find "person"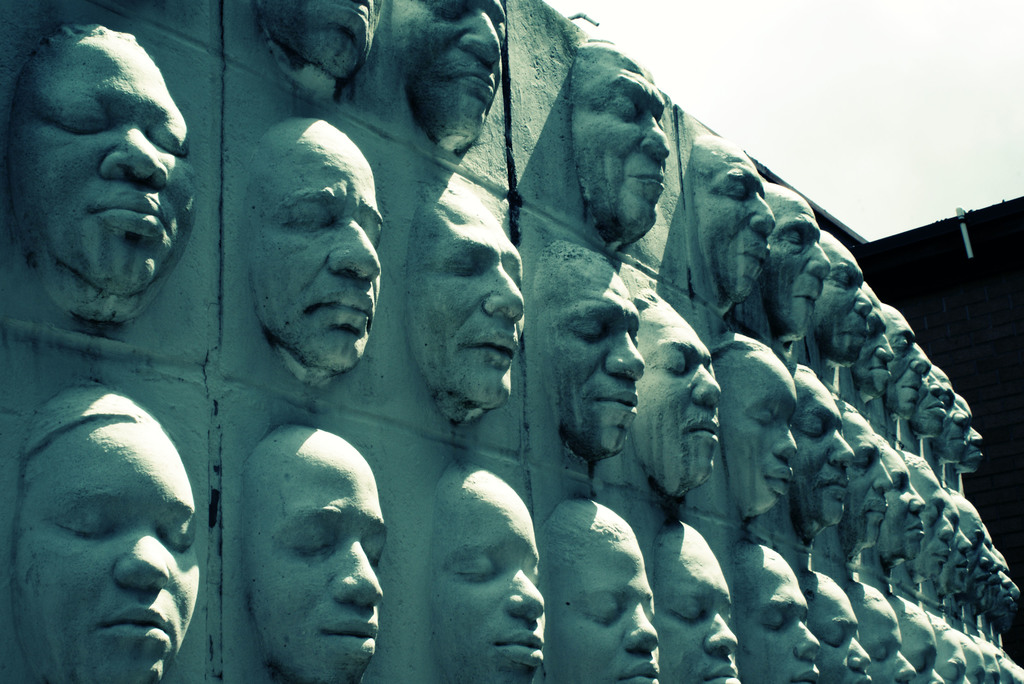
bbox=(792, 365, 851, 554)
